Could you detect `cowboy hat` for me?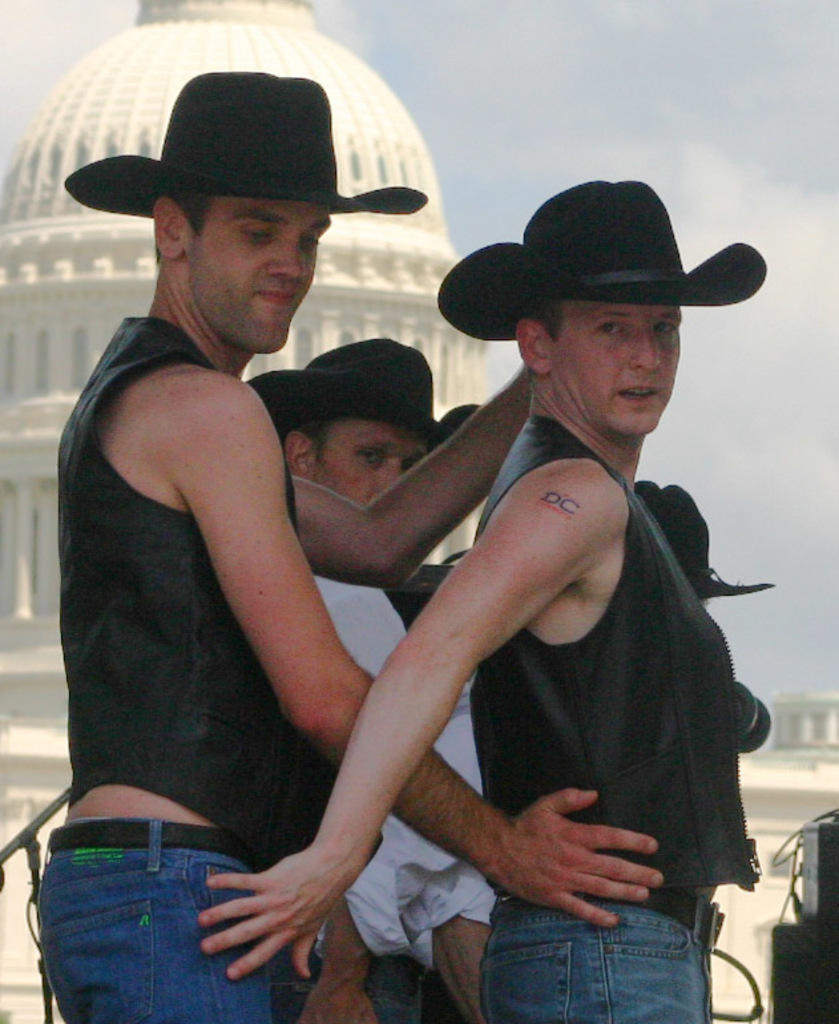
Detection result: 451, 177, 777, 358.
